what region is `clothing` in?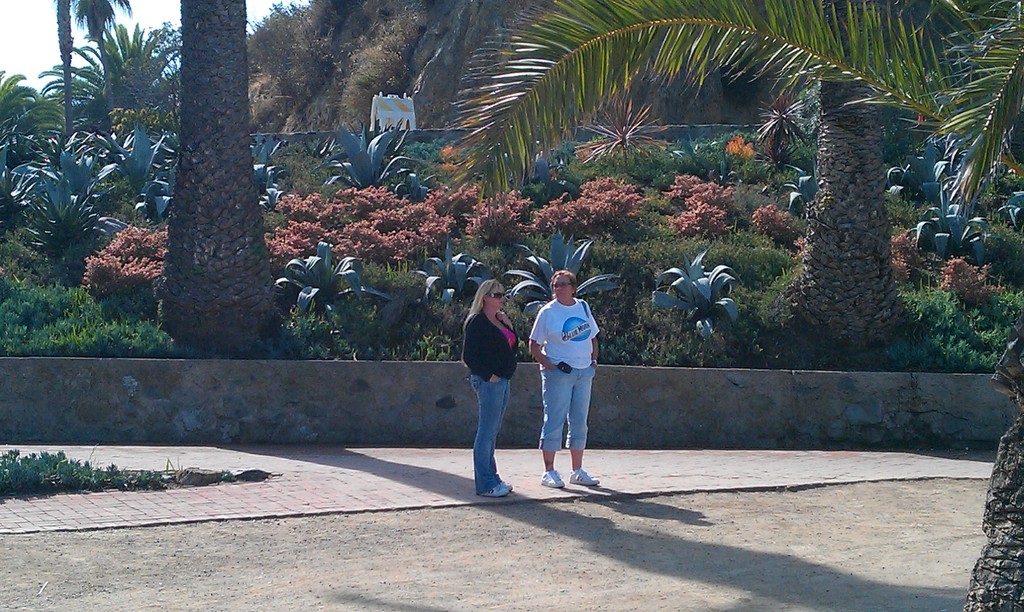
[left=458, top=305, right=520, bottom=380].
